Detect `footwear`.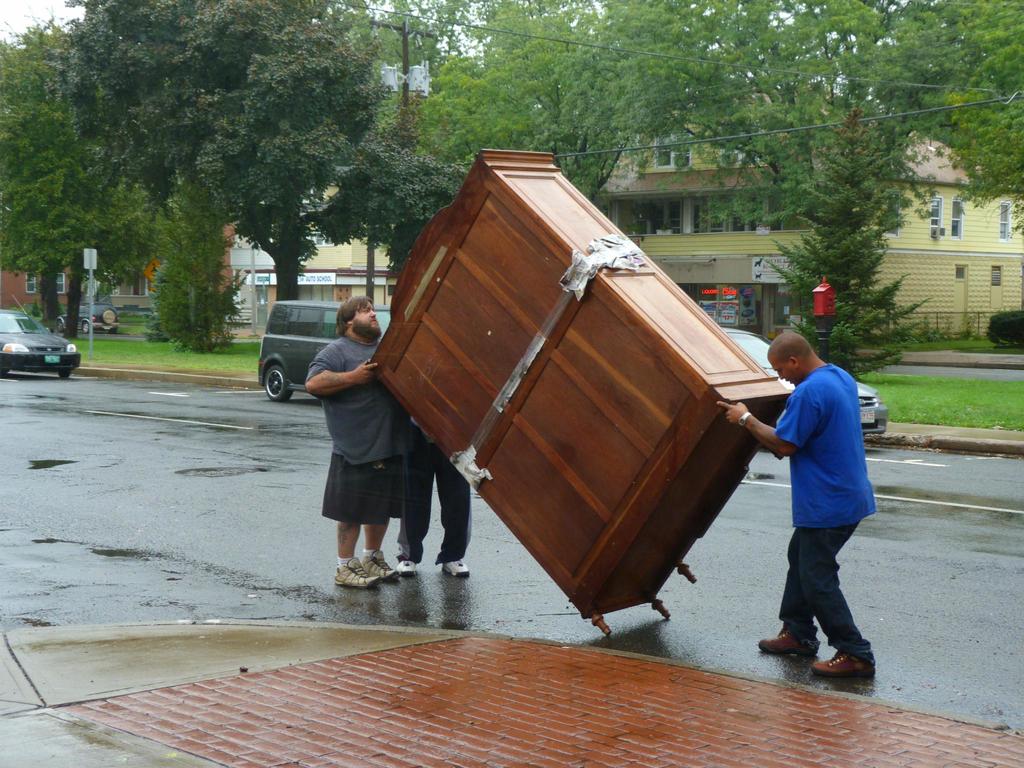
Detected at 367/549/395/582.
